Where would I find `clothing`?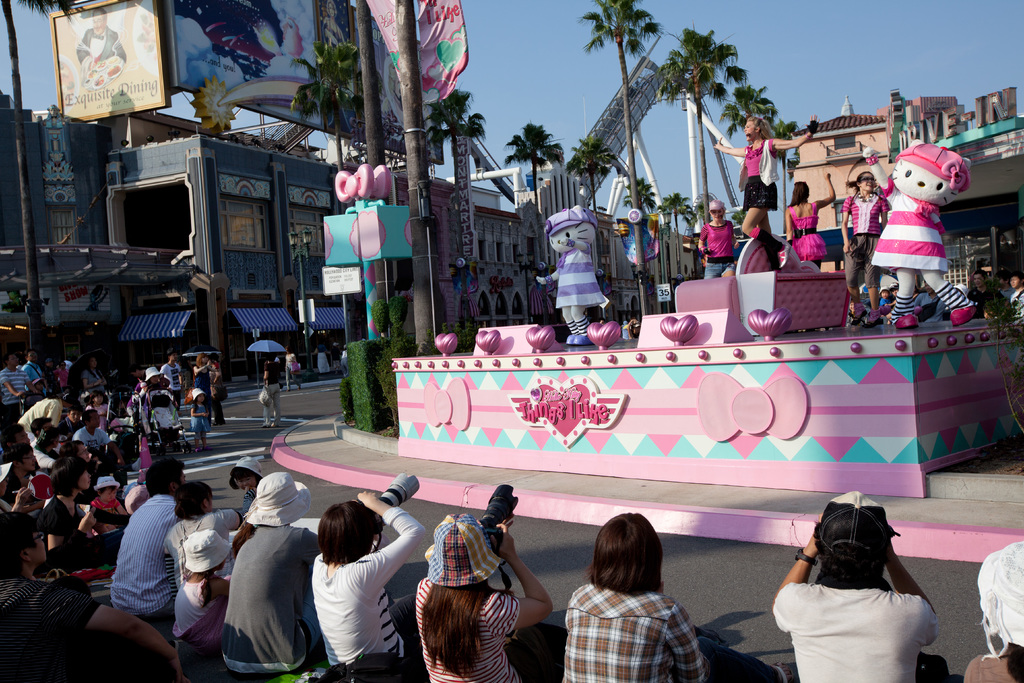
At BBox(239, 491, 256, 520).
